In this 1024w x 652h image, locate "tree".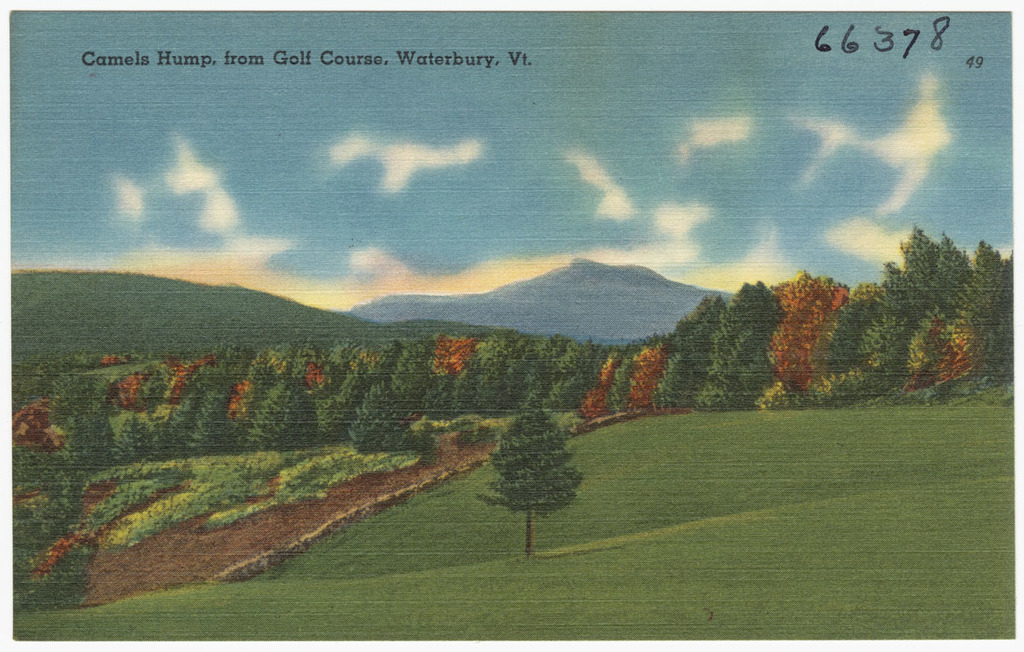
Bounding box: (left=692, top=277, right=781, bottom=401).
